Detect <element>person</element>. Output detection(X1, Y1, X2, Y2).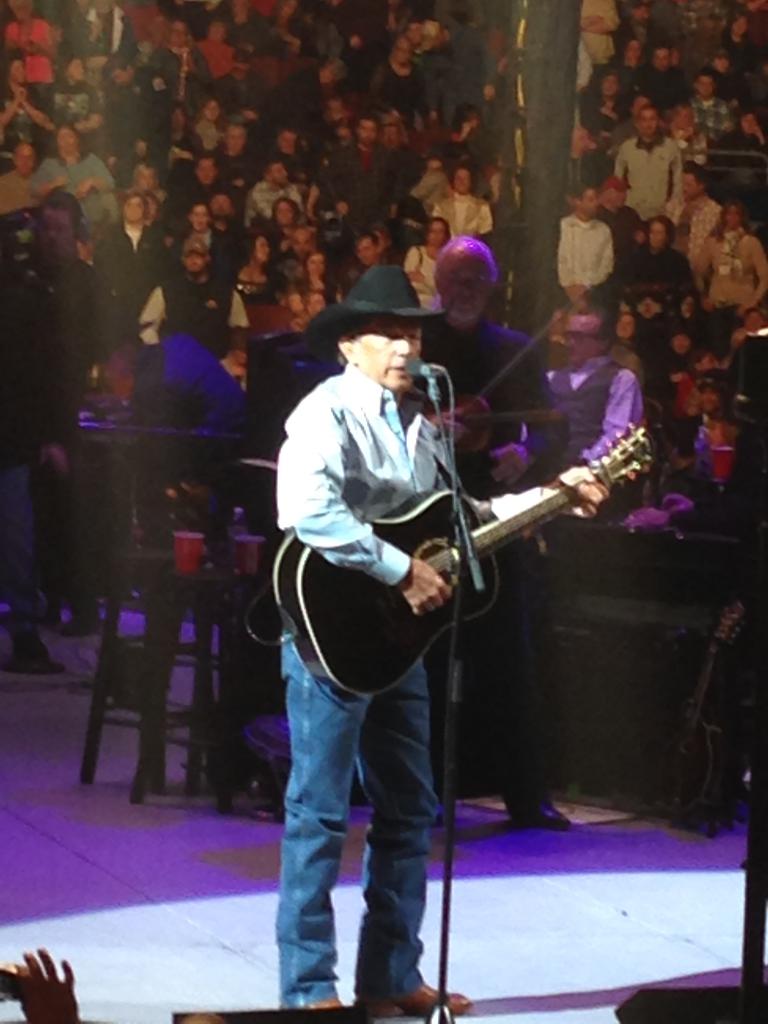
detection(268, 218, 567, 985).
